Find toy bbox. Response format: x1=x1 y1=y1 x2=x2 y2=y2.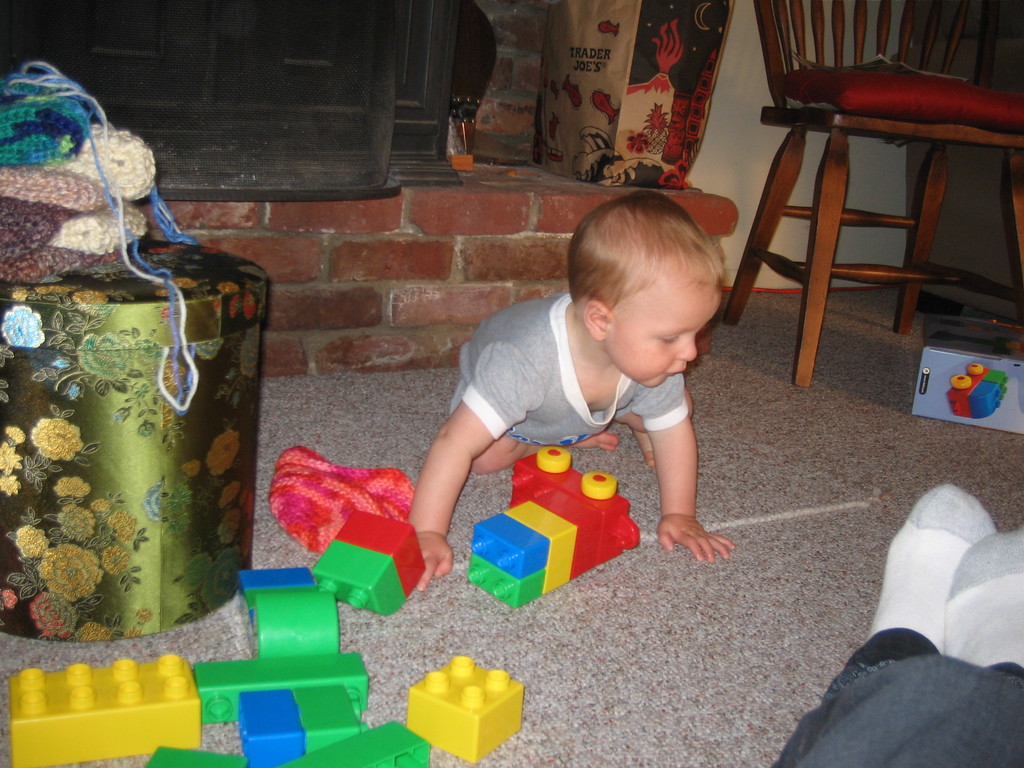
x1=239 y1=687 x2=307 y2=767.
